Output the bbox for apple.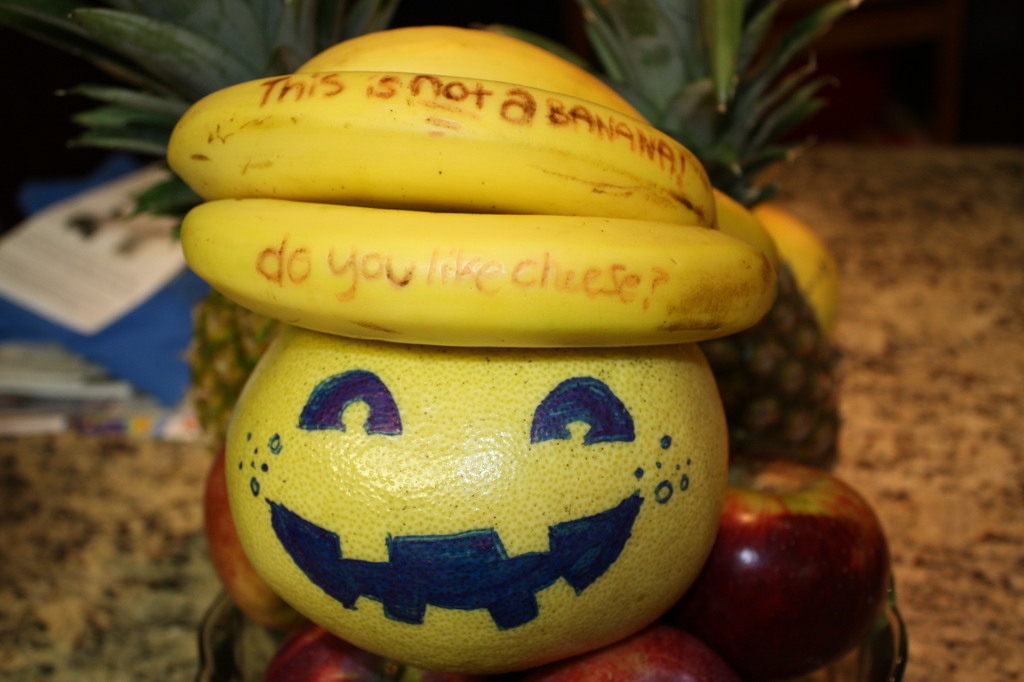
(left=264, top=618, right=405, bottom=681).
